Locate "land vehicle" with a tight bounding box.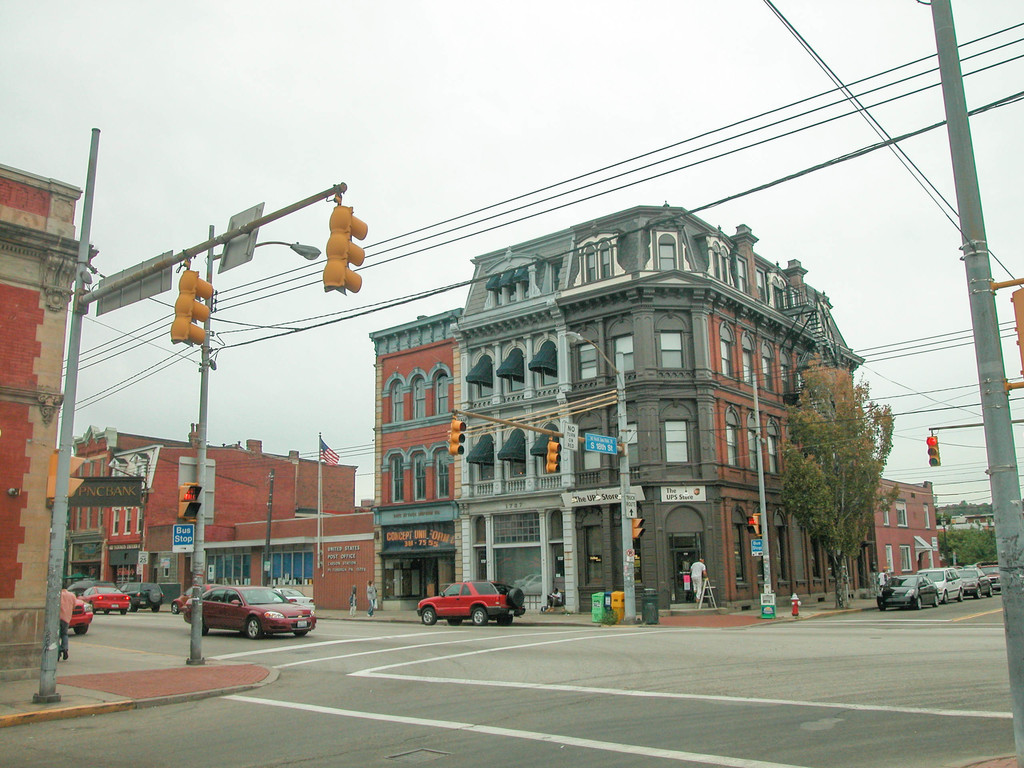
bbox=[401, 588, 518, 644].
